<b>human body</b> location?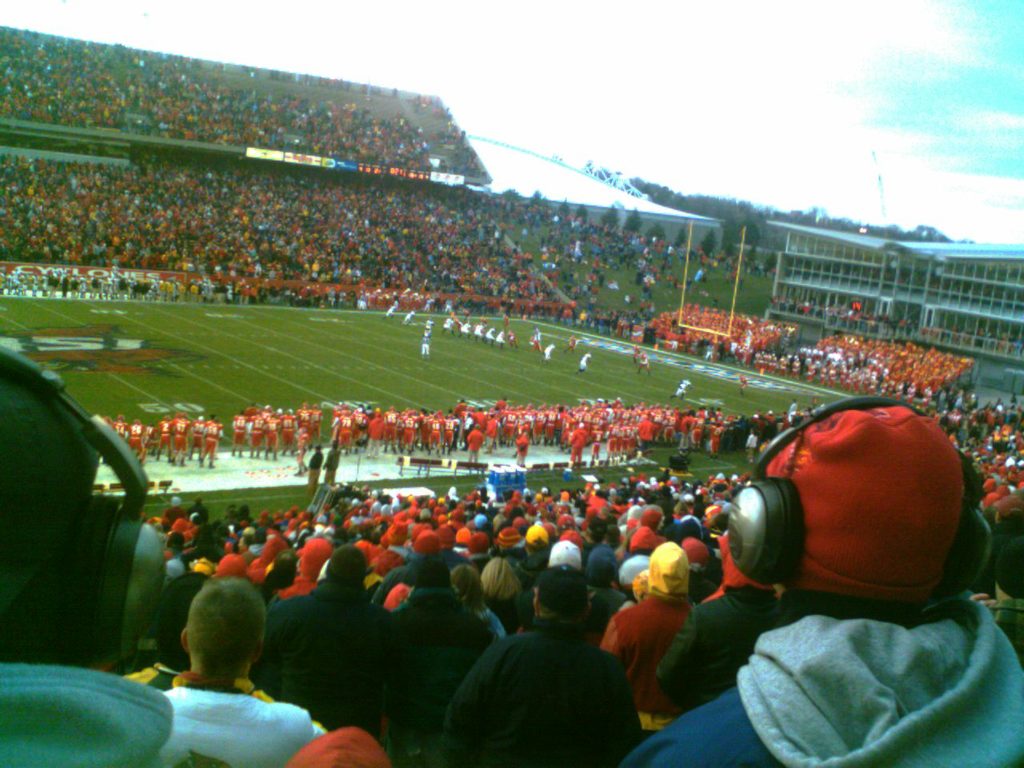
[652,583,782,706]
